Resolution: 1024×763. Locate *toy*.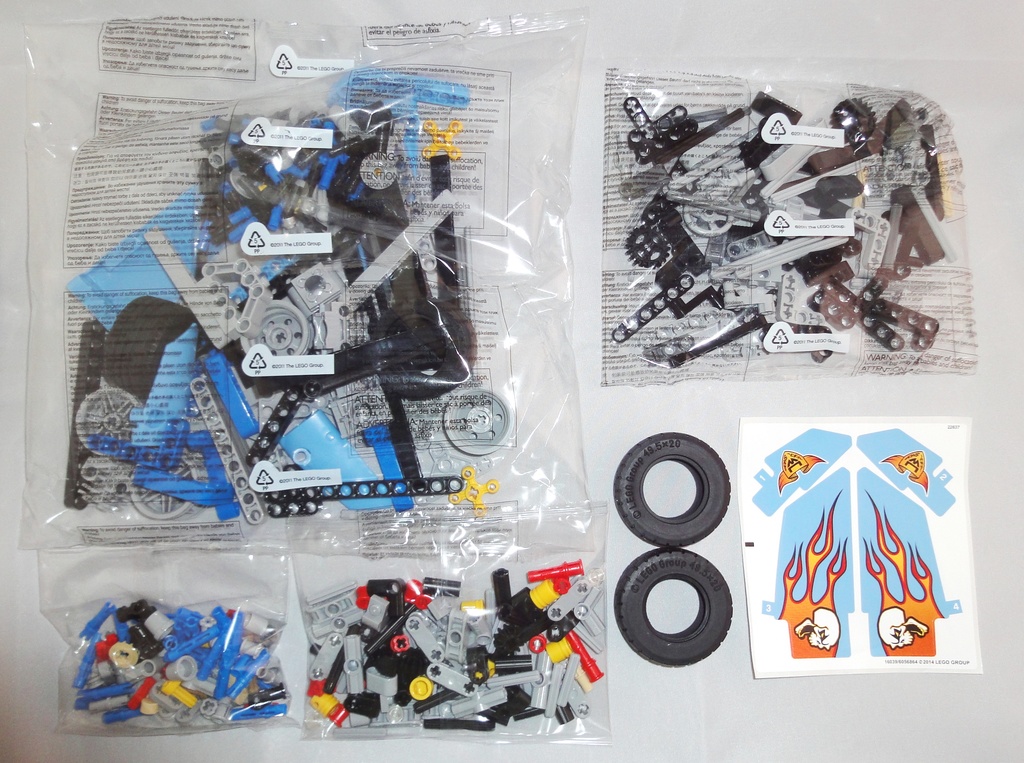
(616,548,733,670).
